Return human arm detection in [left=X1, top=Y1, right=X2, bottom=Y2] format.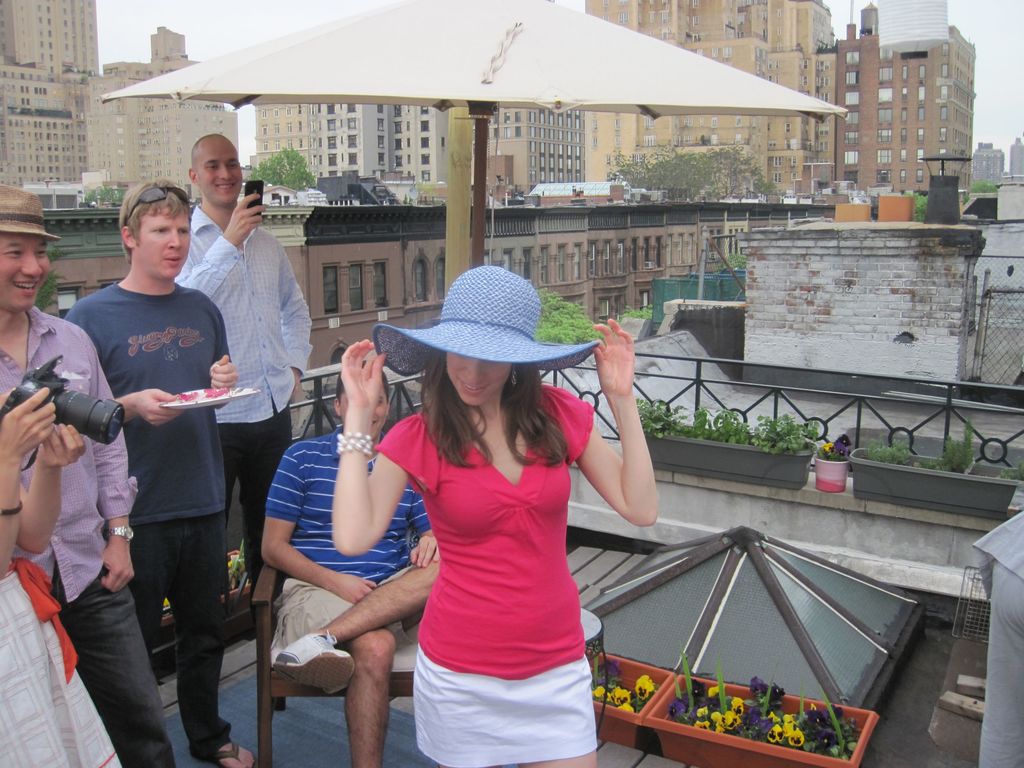
[left=175, top=191, right=266, bottom=300].
